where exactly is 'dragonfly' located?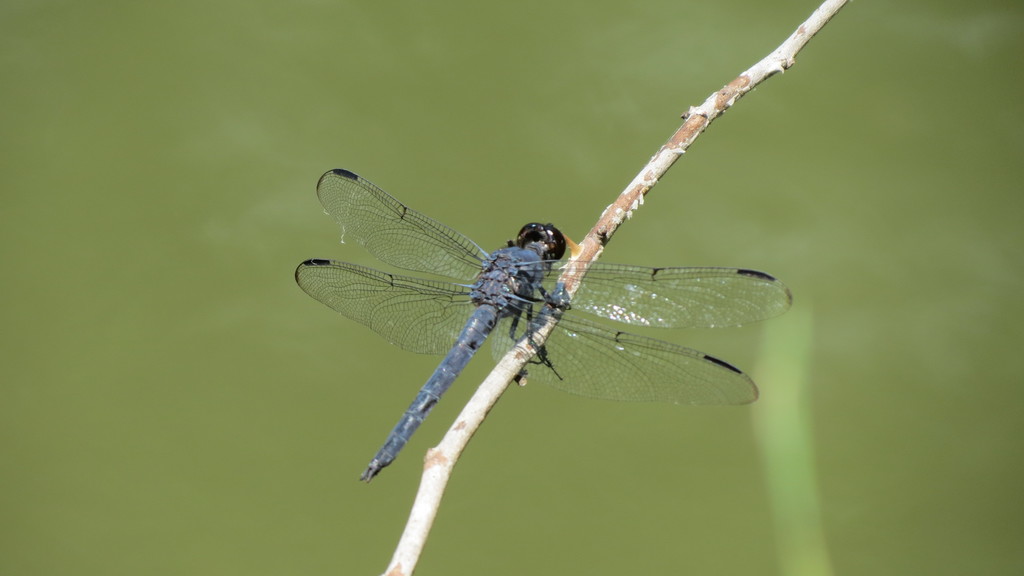
Its bounding box is l=294, t=171, r=794, b=481.
